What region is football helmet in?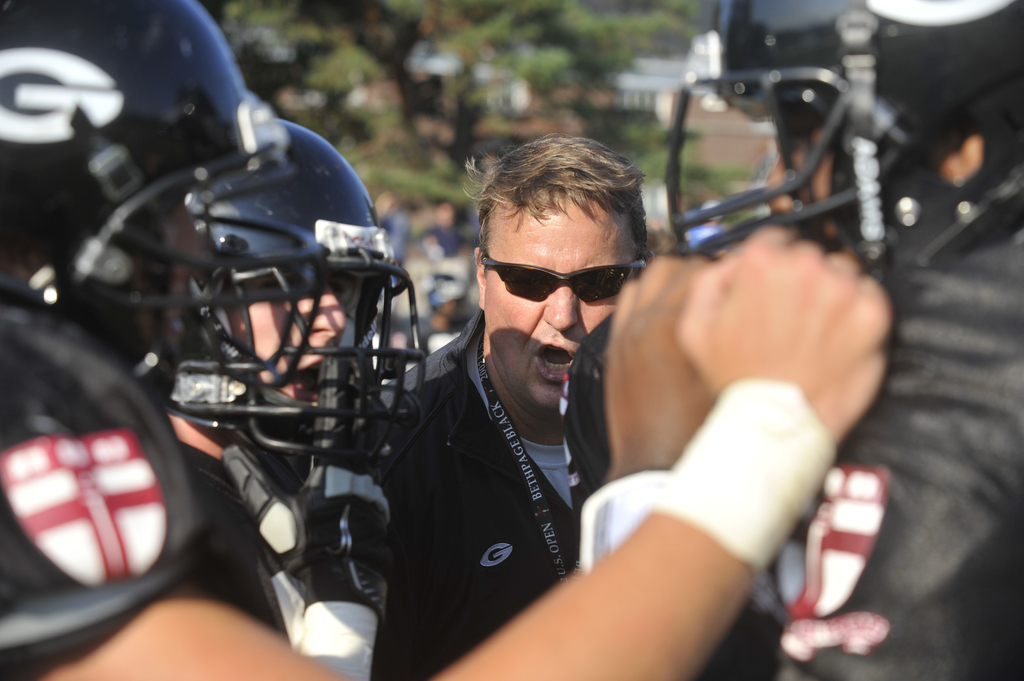
bbox=[675, 0, 1023, 282].
